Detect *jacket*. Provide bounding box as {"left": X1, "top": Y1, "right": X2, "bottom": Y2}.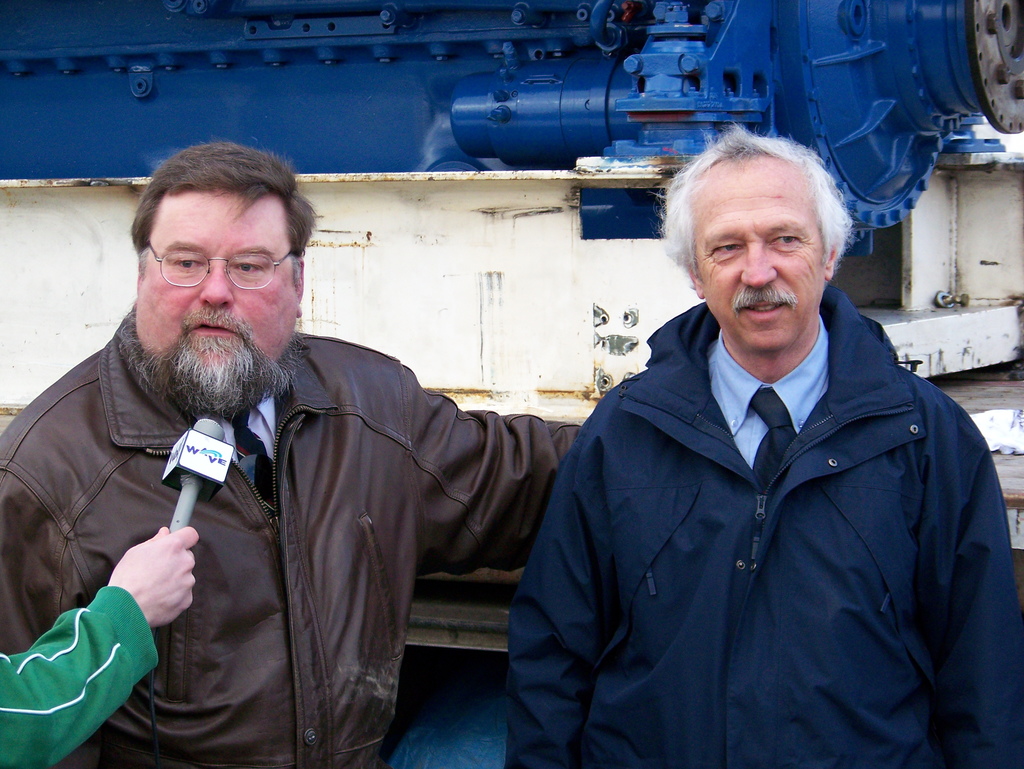
{"left": 508, "top": 236, "right": 1007, "bottom": 761}.
